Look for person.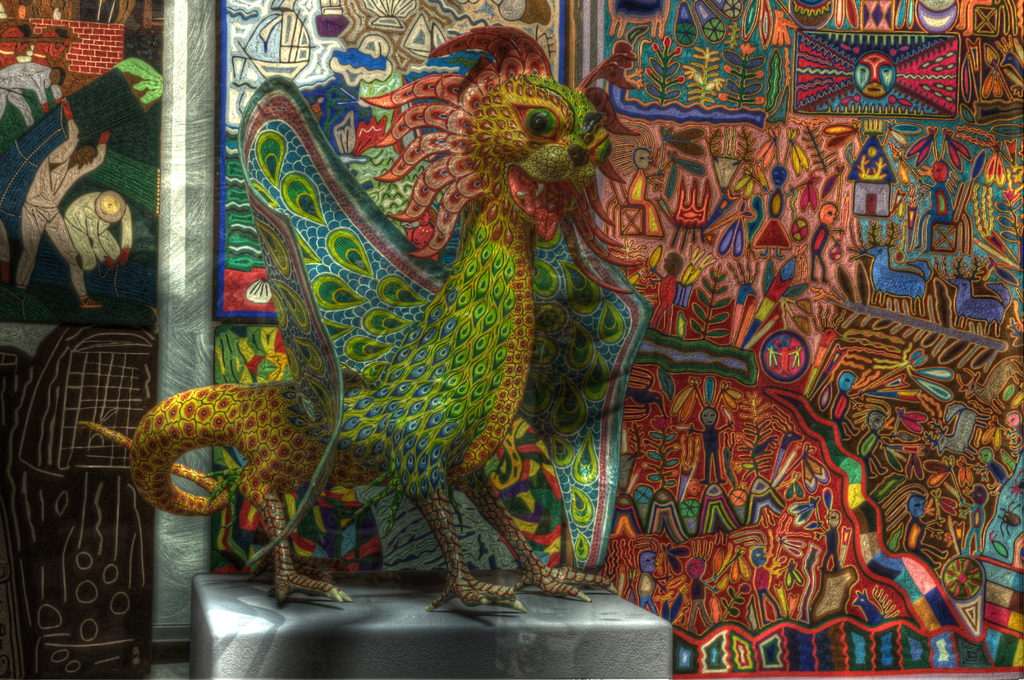
Found: 68/184/137/282.
